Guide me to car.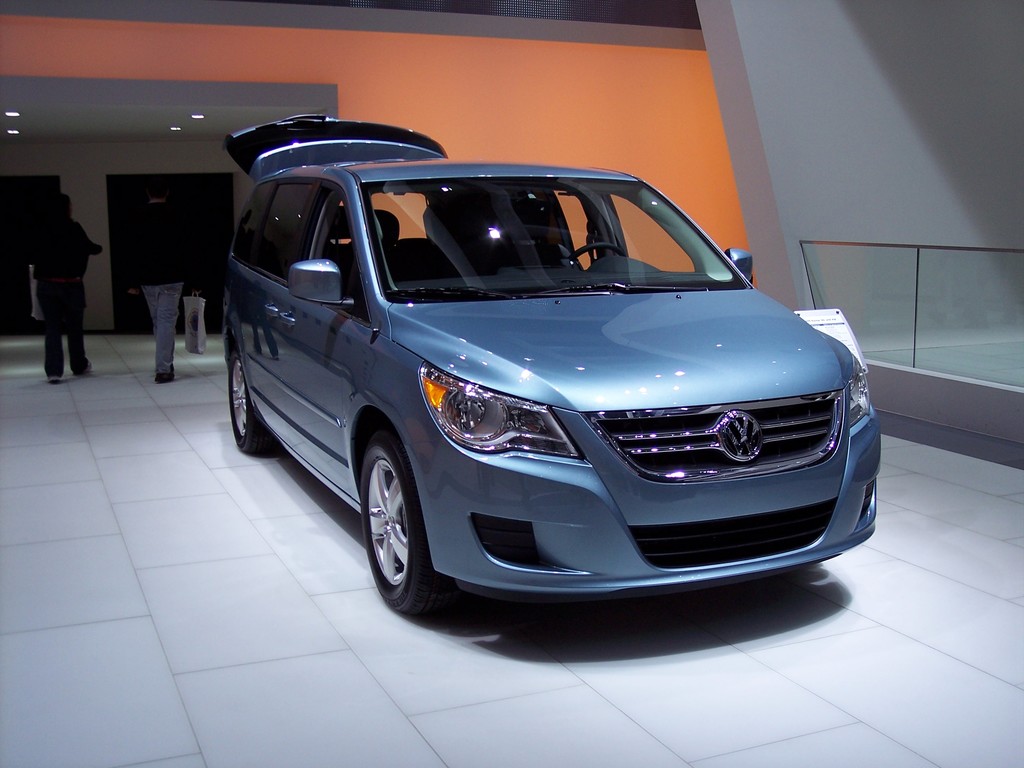
Guidance: x1=228 y1=111 x2=881 y2=628.
